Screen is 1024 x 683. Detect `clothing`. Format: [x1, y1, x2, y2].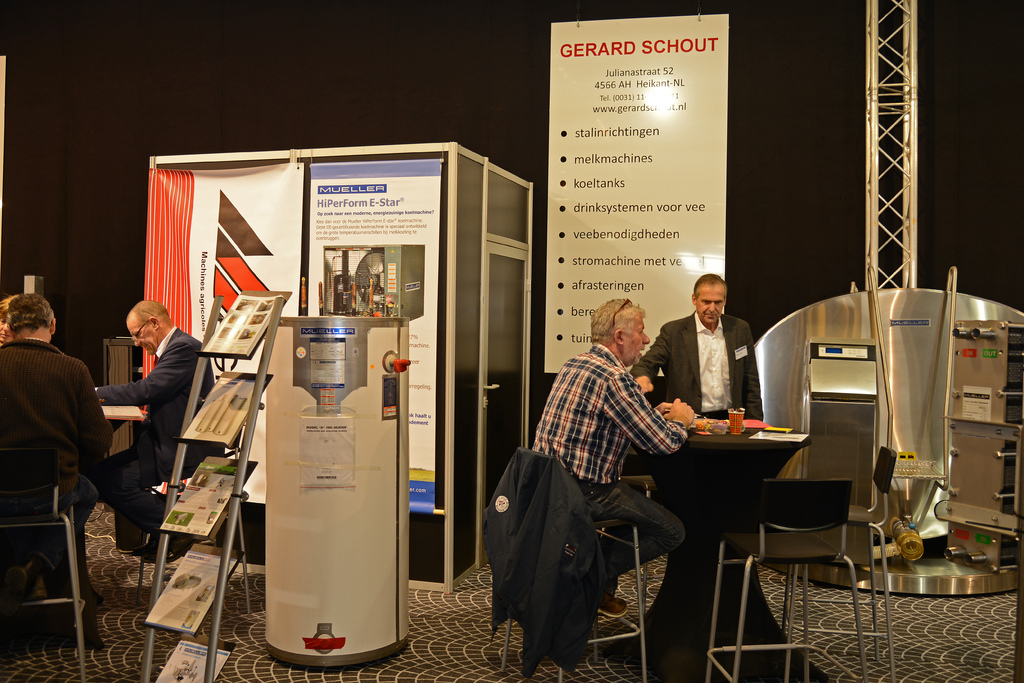
[534, 340, 686, 578].
